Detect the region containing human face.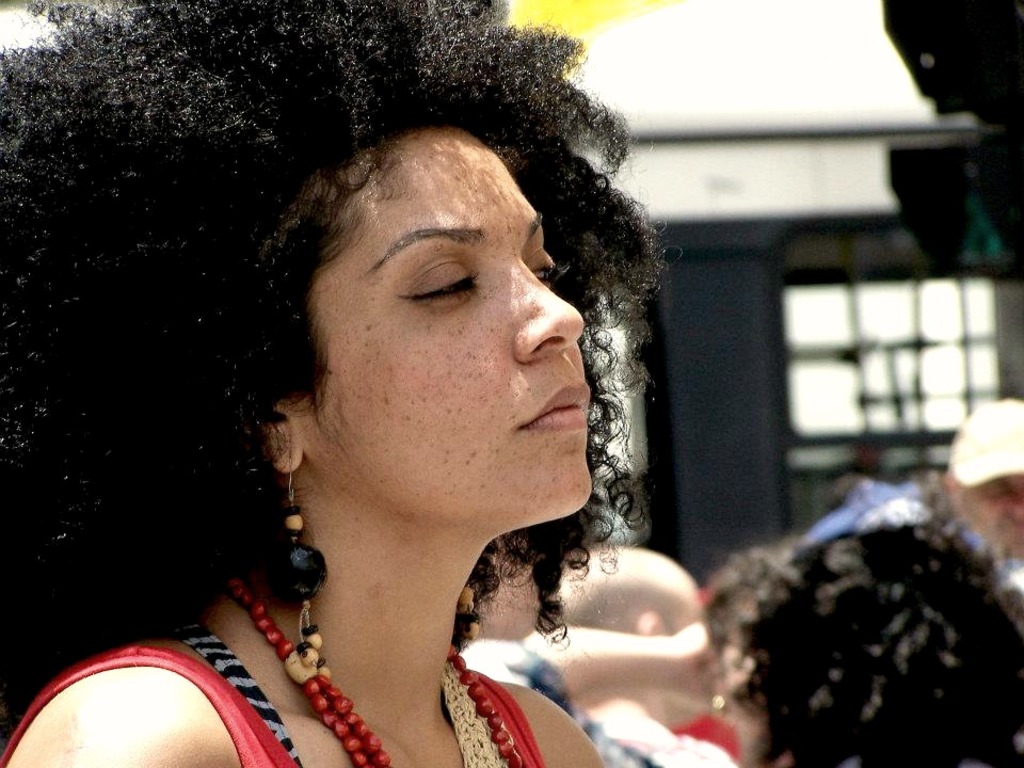
{"x1": 313, "y1": 129, "x2": 594, "y2": 530}.
